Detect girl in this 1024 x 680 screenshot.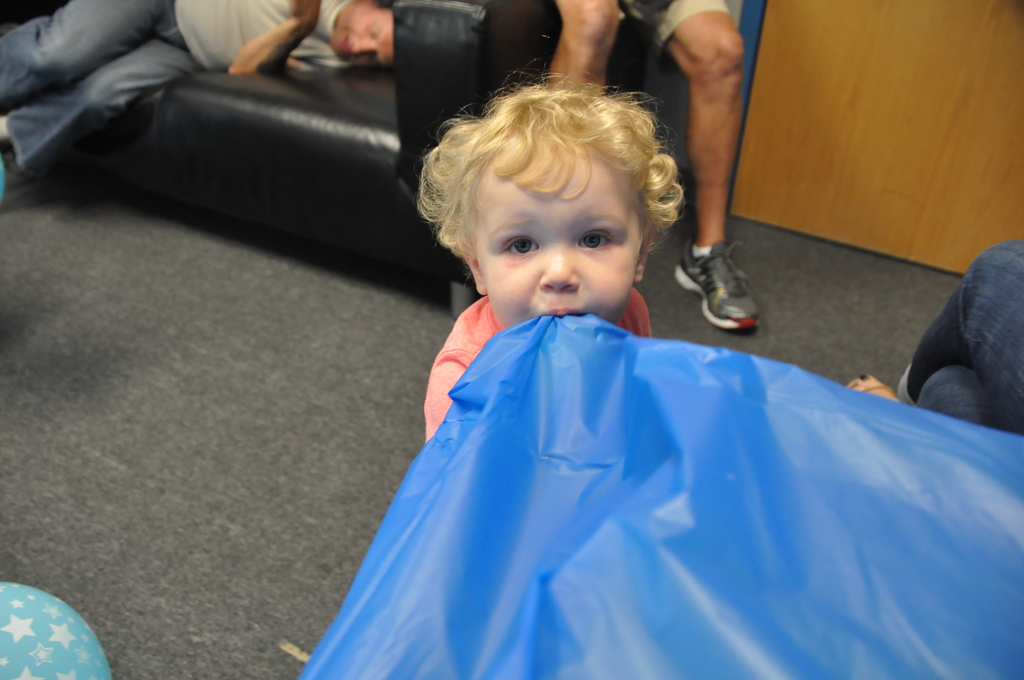
Detection: (left=392, top=71, right=735, bottom=442).
